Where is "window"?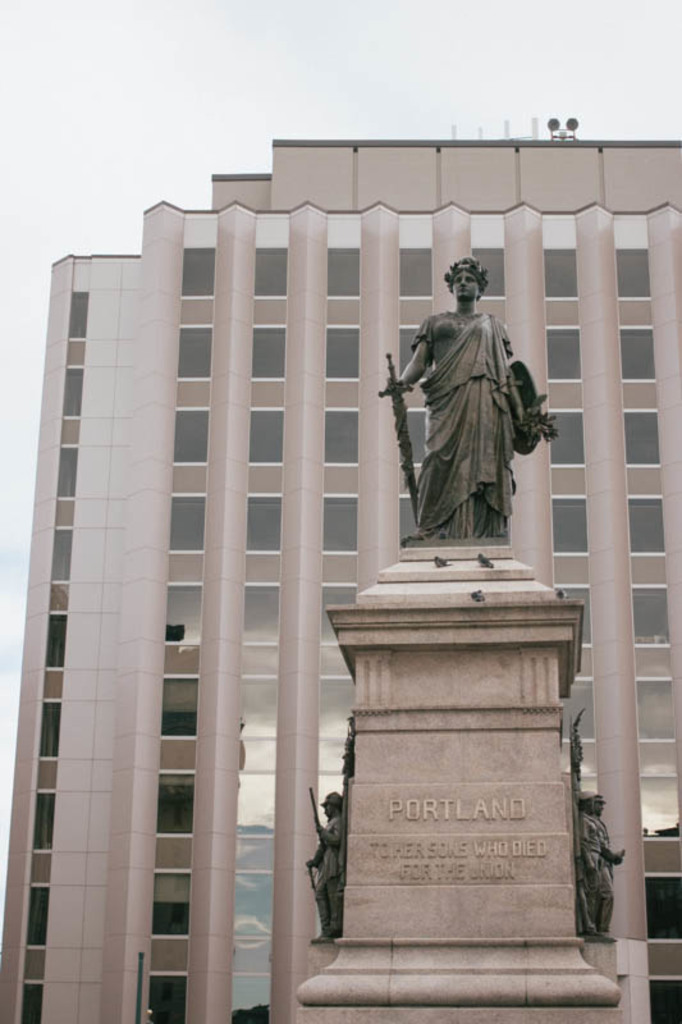
box=[324, 325, 360, 379].
